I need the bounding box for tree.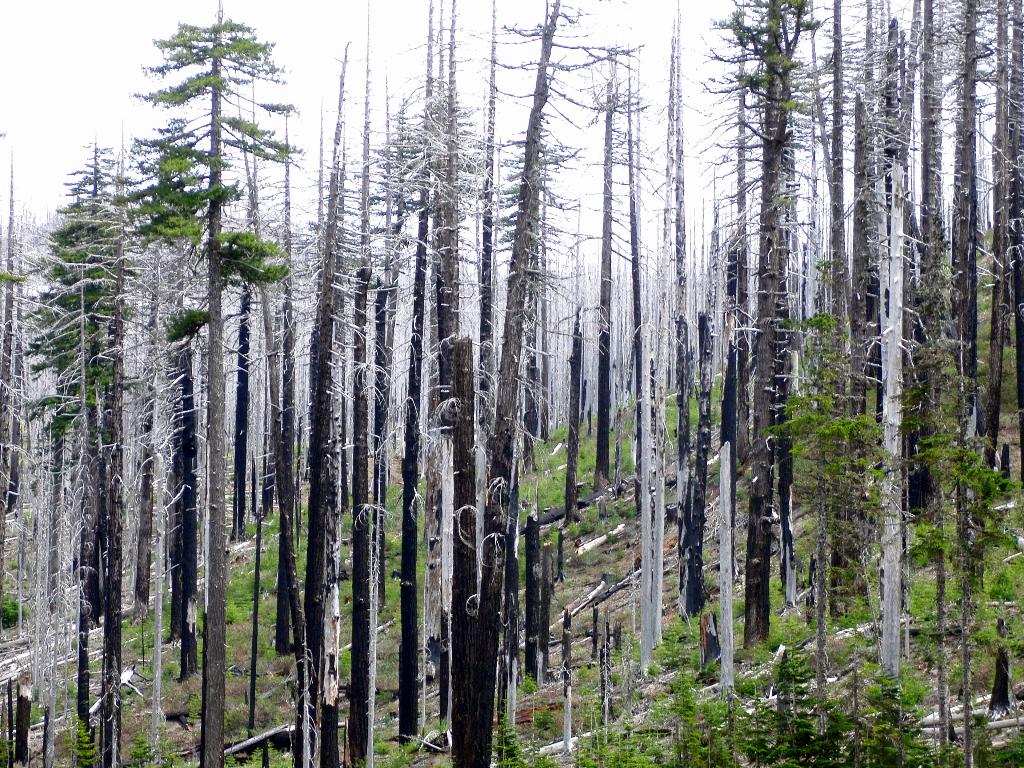
Here it is: Rect(49, 18, 306, 625).
